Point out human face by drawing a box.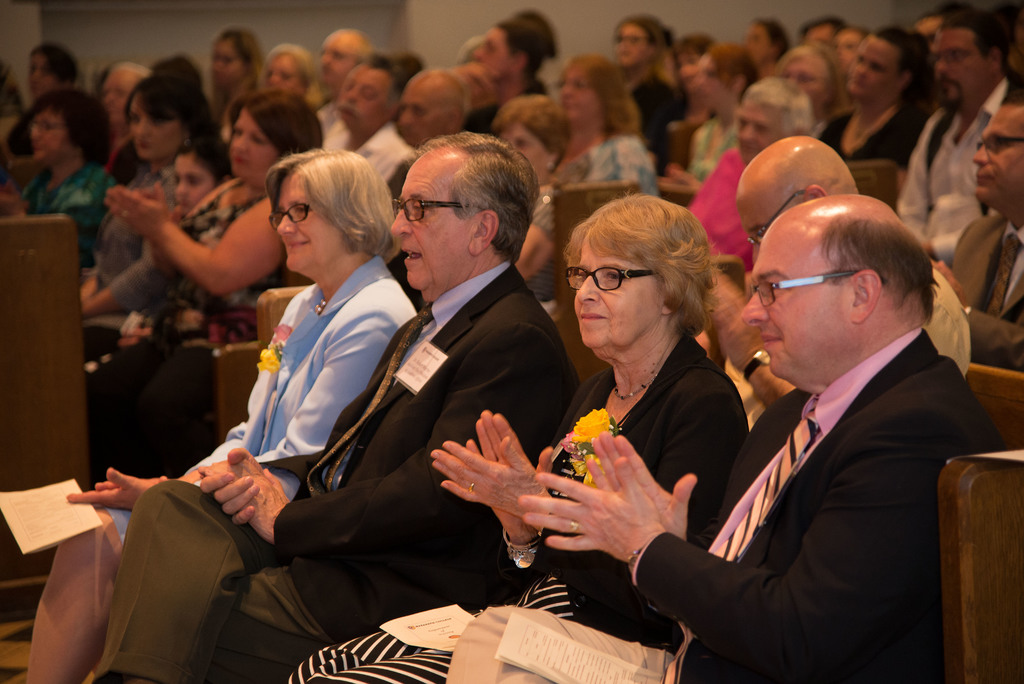
30,106,60,165.
